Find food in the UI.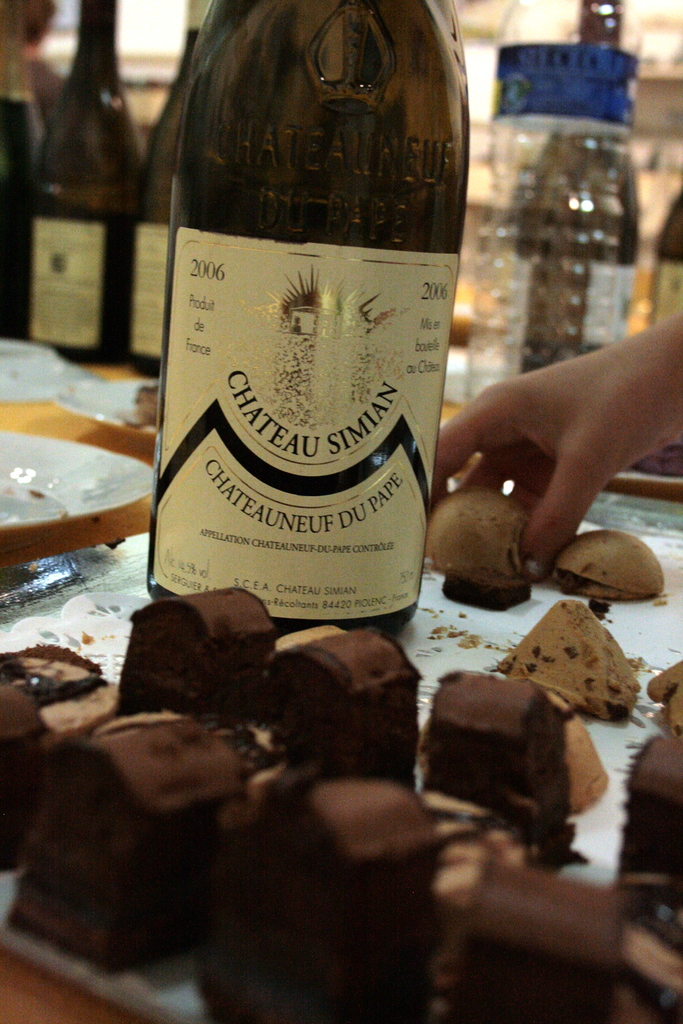
UI element at bbox=(558, 528, 665, 608).
